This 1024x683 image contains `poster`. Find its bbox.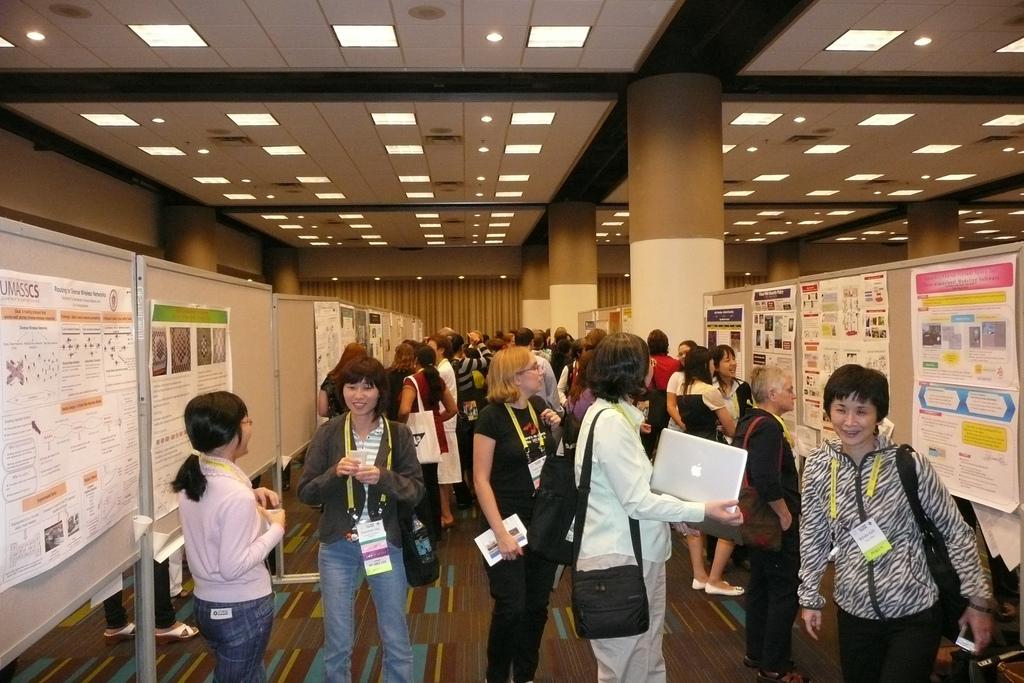
[left=705, top=302, right=745, bottom=380].
